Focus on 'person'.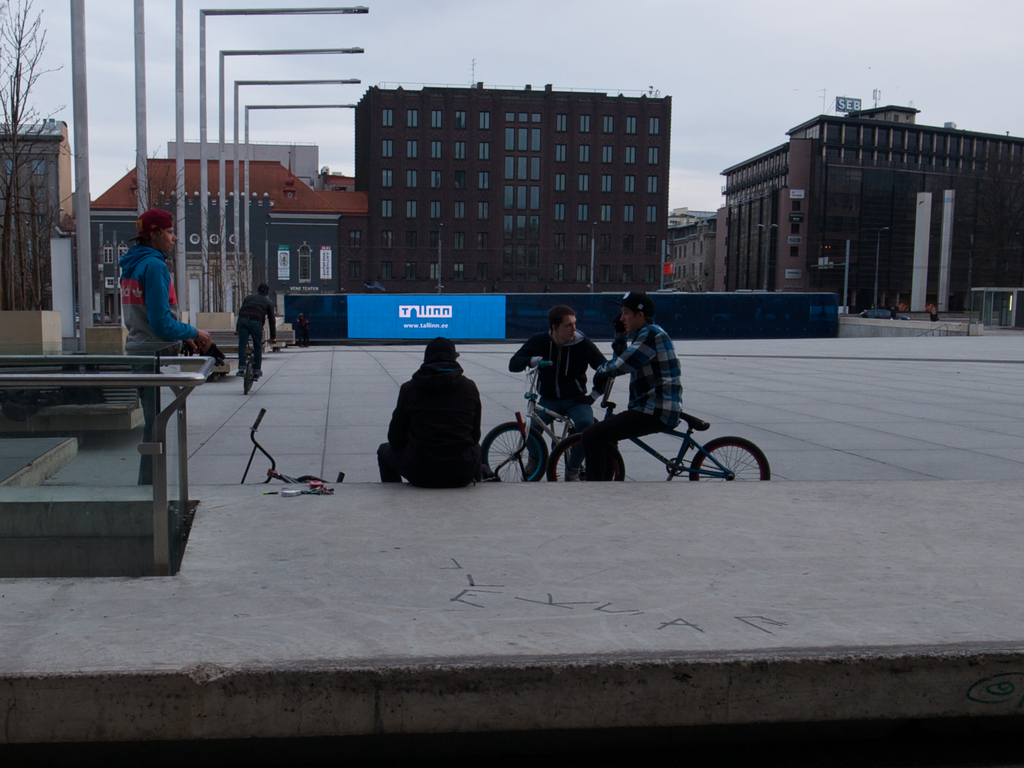
Focused at box=[110, 207, 235, 379].
